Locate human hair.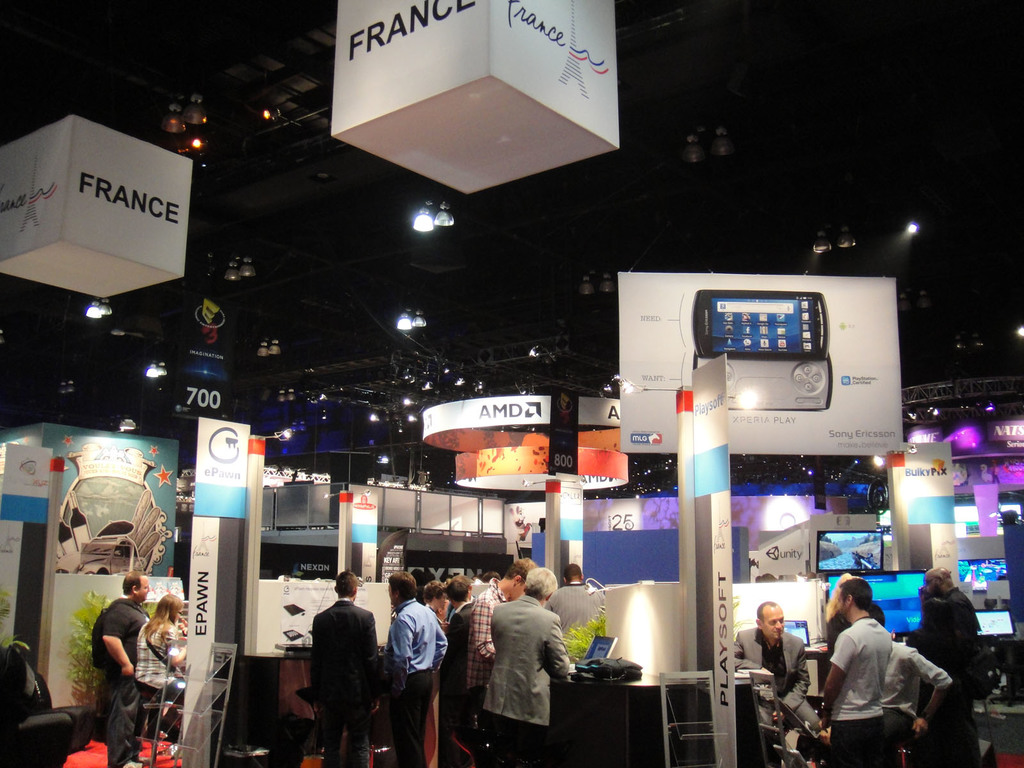
Bounding box: <box>564,563,580,580</box>.
